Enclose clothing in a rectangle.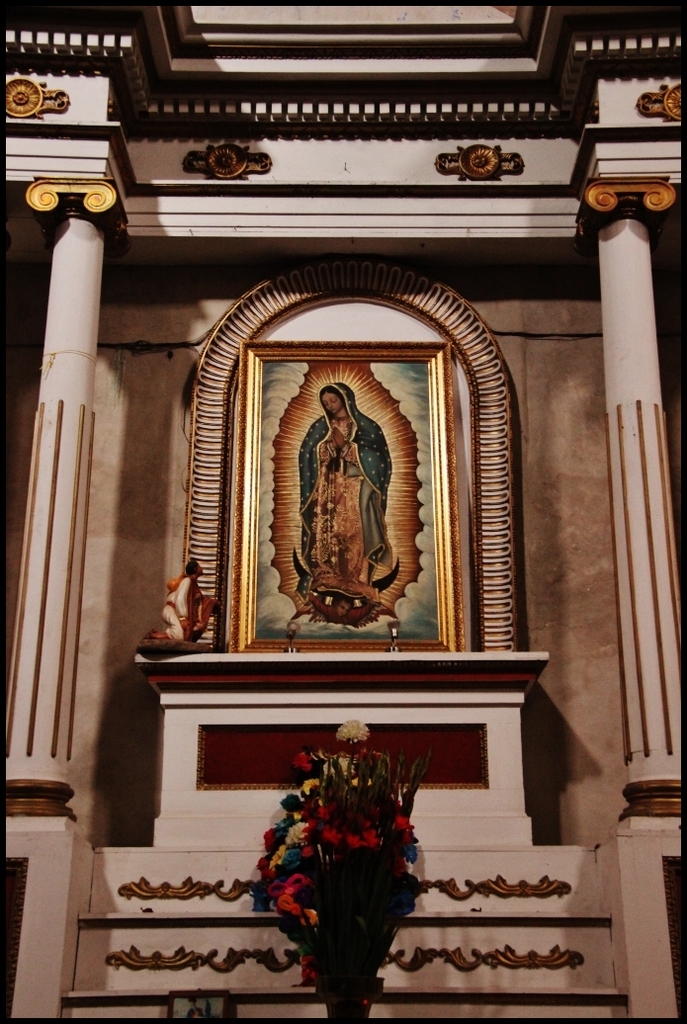
{"x1": 161, "y1": 569, "x2": 226, "y2": 643}.
